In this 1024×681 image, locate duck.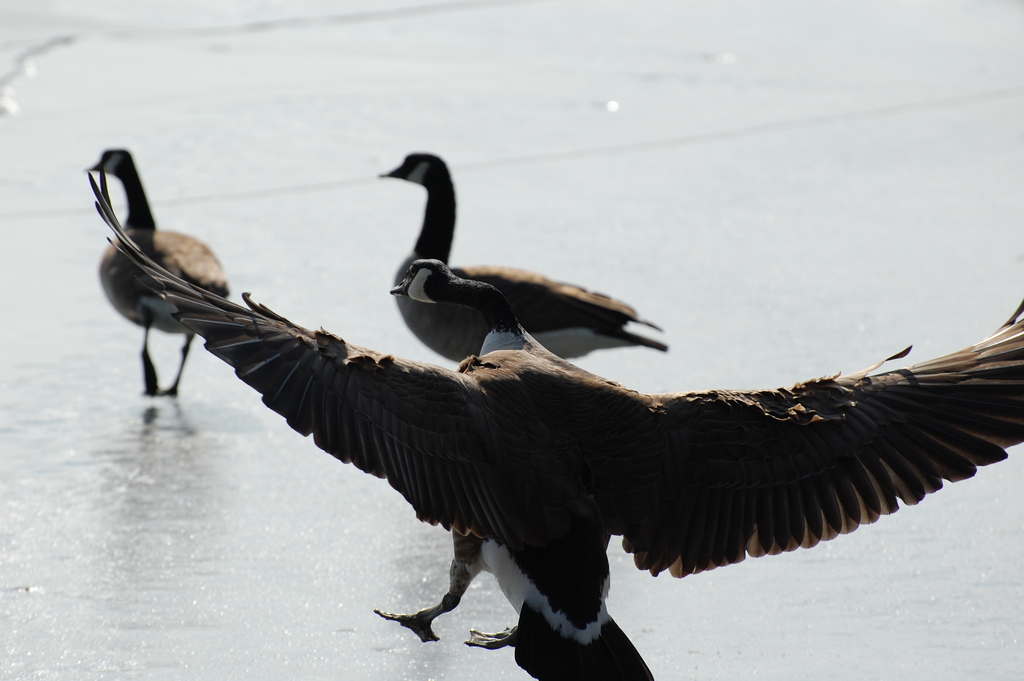
Bounding box: x1=374 y1=149 x2=676 y2=367.
